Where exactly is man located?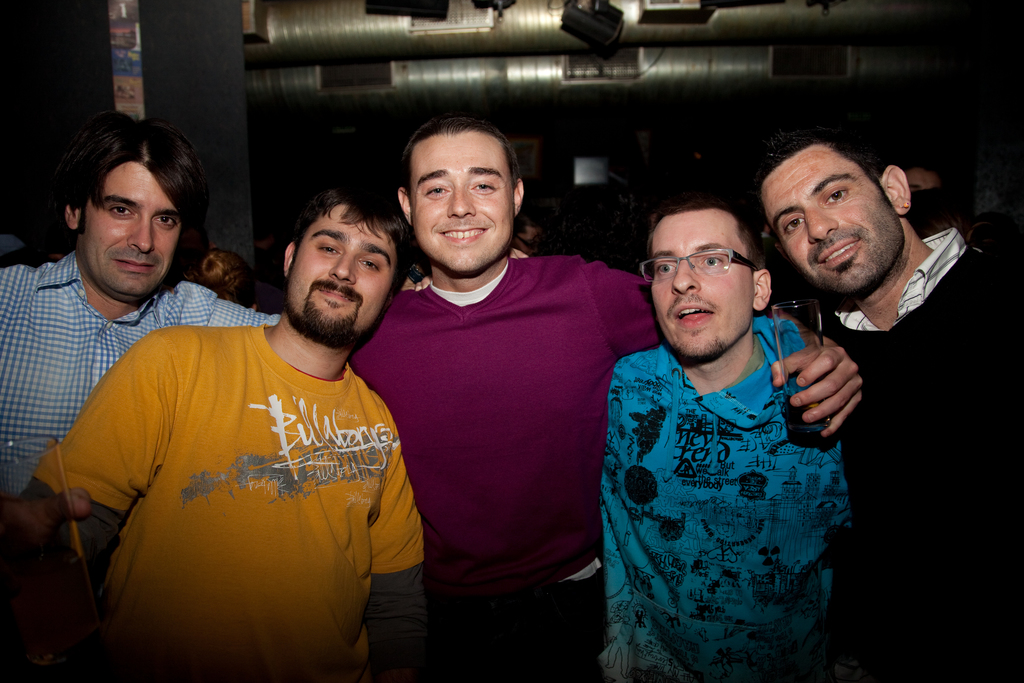
Its bounding box is region(0, 176, 431, 682).
